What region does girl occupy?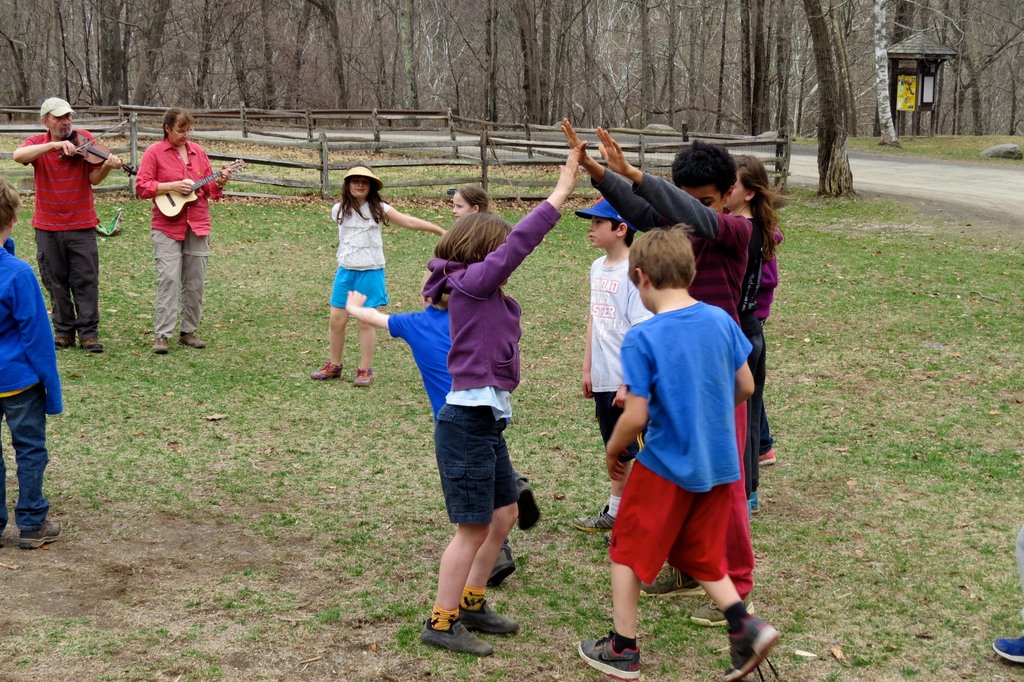
crop(452, 184, 490, 223).
